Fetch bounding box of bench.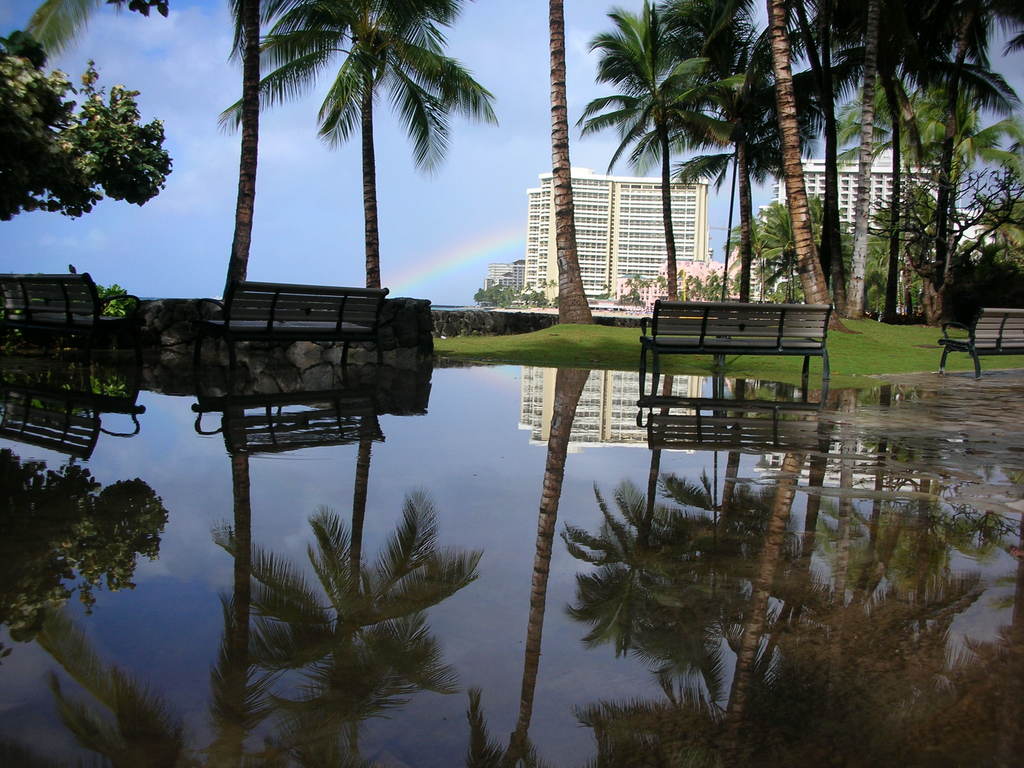
Bbox: region(200, 266, 387, 371).
